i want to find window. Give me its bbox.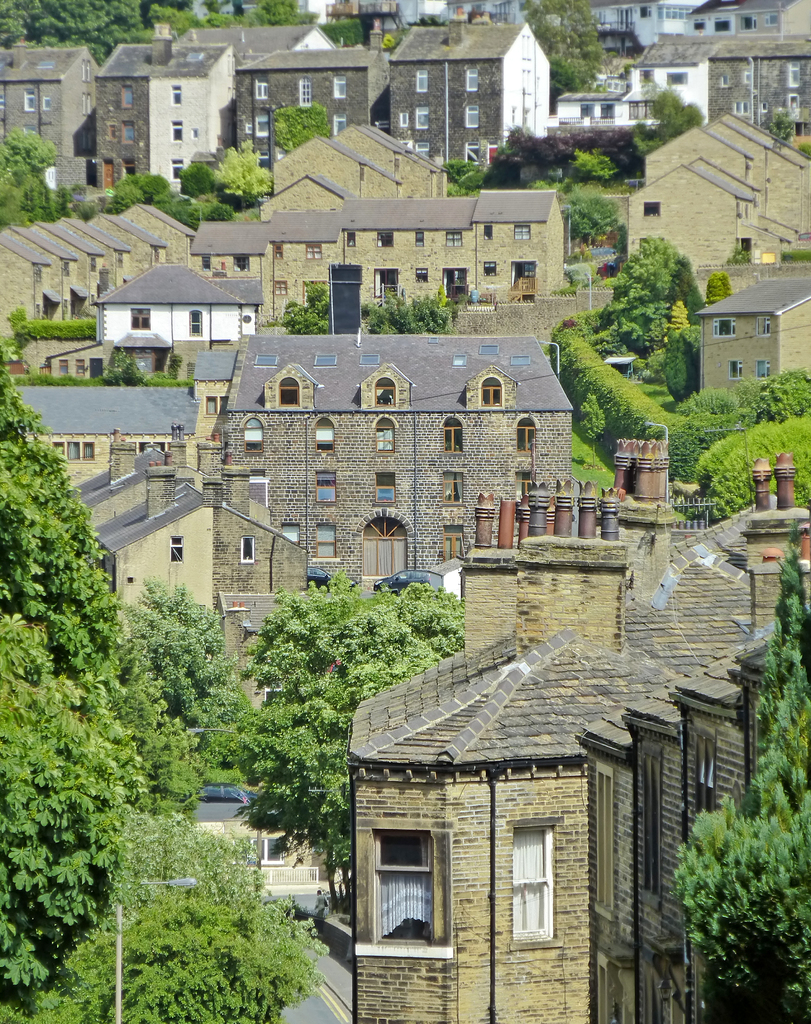
(x1=374, y1=381, x2=395, y2=407).
